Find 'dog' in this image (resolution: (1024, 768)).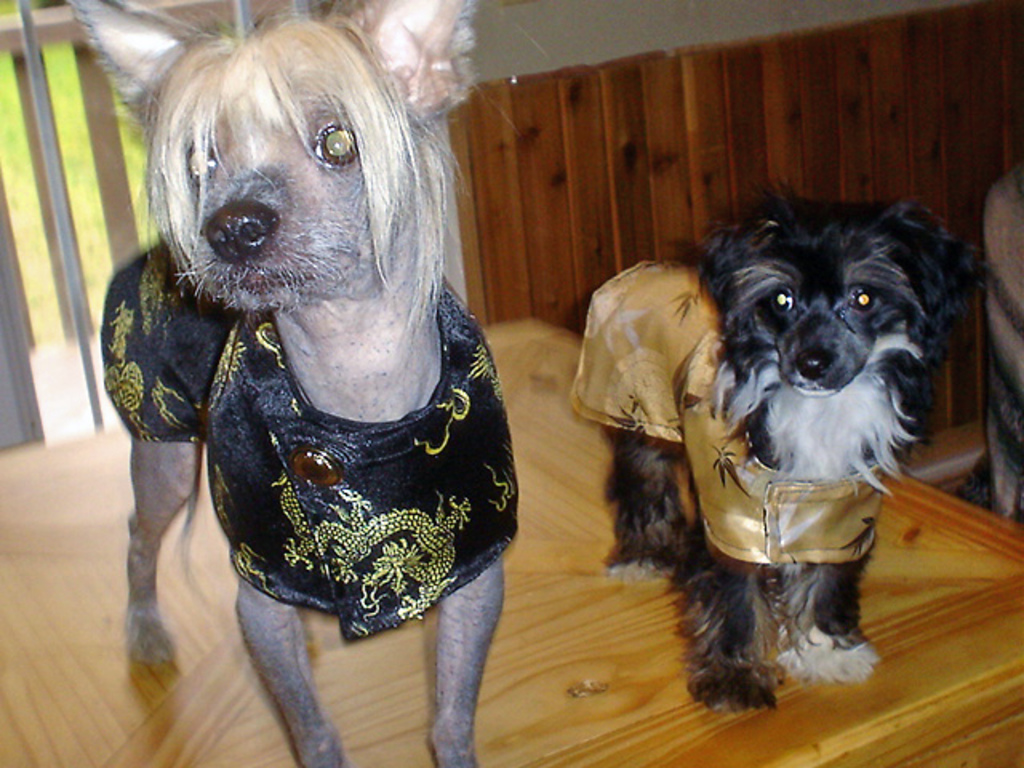
70/0/555/766.
